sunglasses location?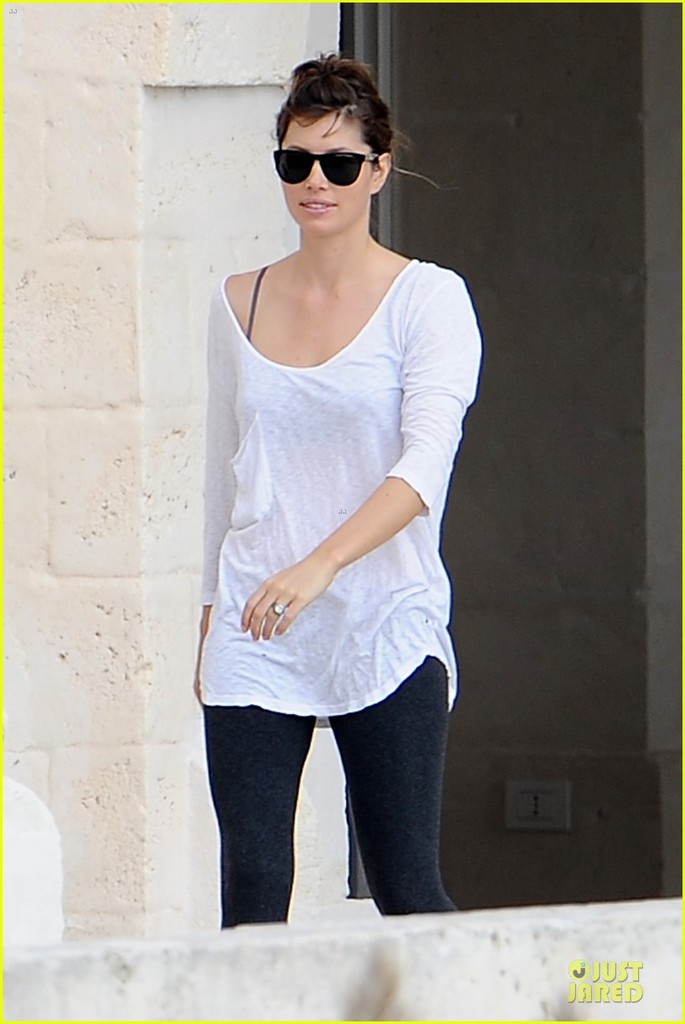
pyautogui.locateOnScreen(271, 145, 382, 188)
